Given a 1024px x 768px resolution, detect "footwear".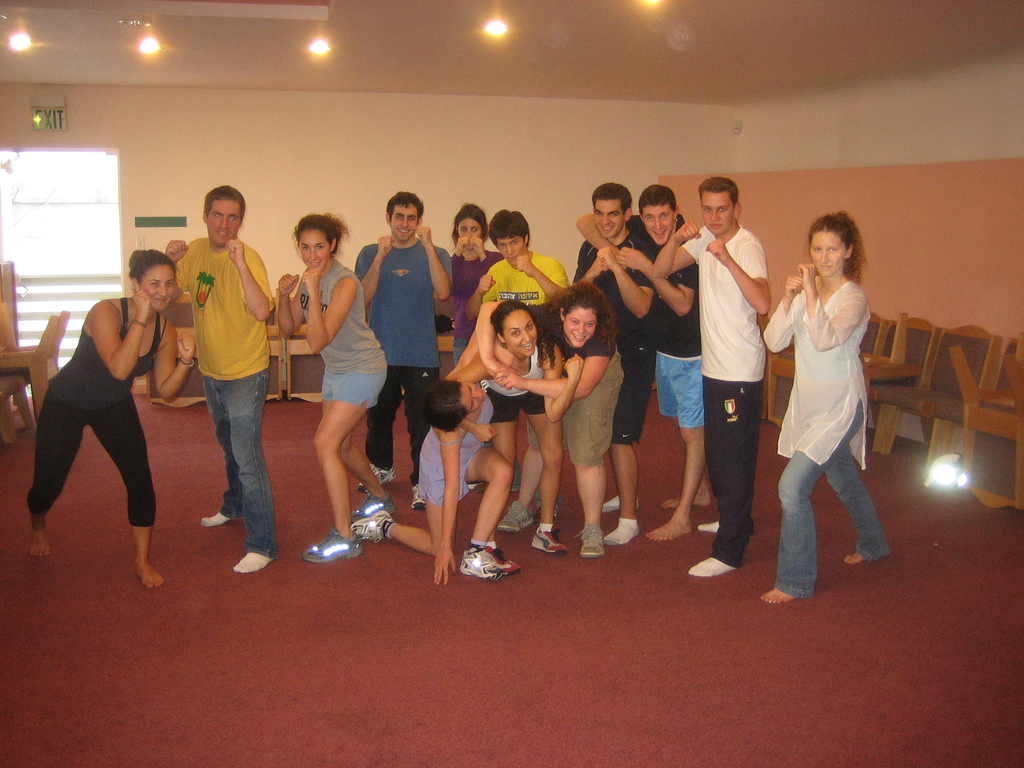
pyautogui.locateOnScreen(578, 526, 604, 558).
